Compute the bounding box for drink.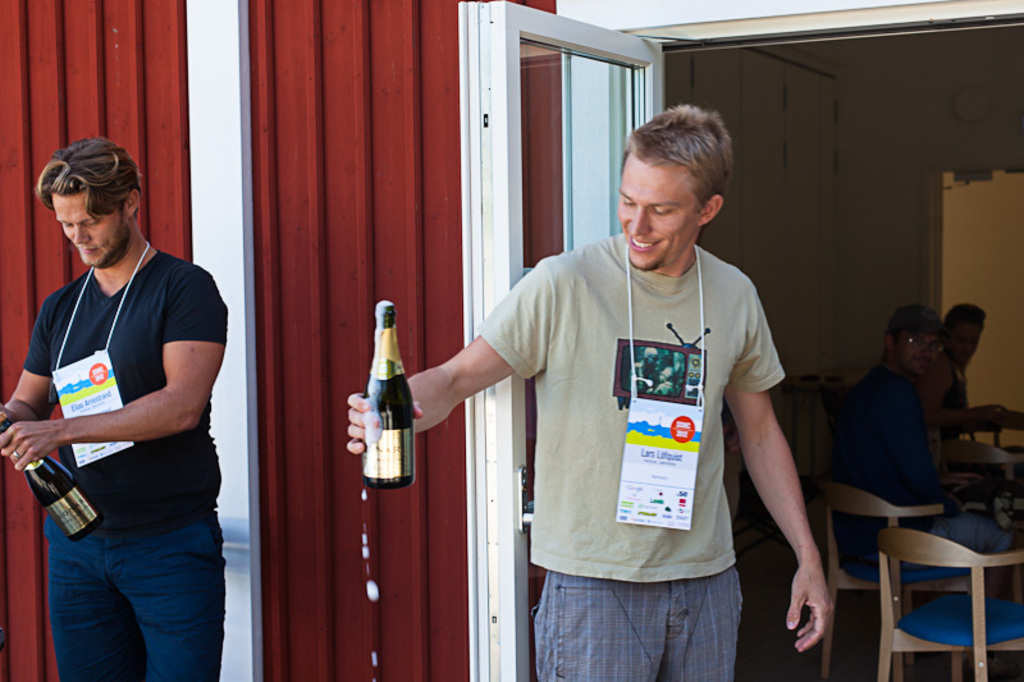
0,421,102,543.
